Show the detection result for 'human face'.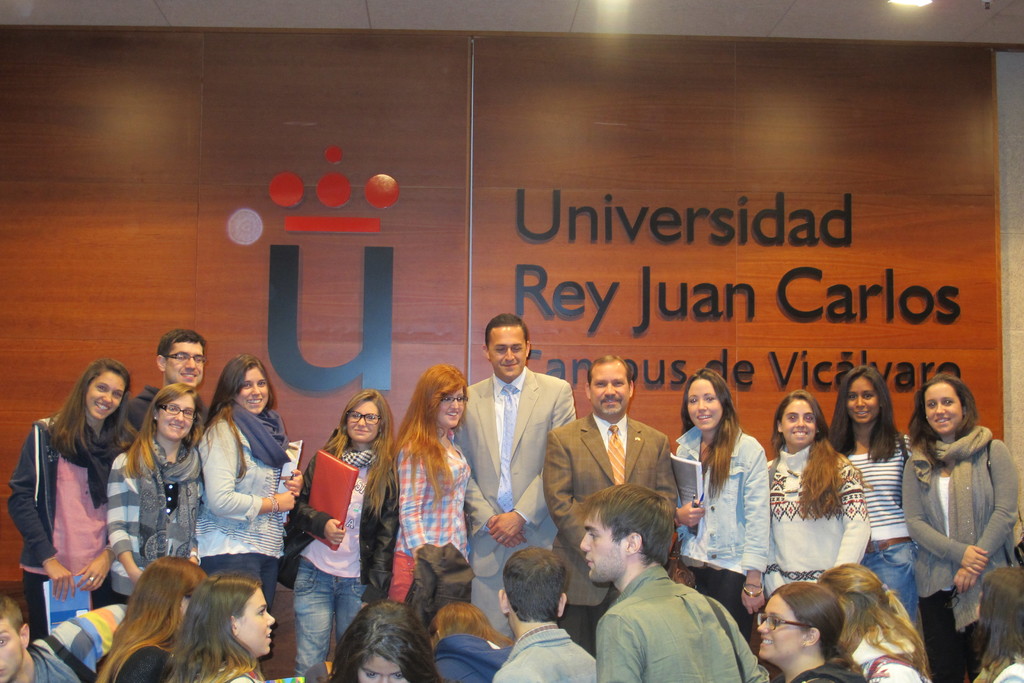
pyautogui.locateOnScreen(158, 386, 195, 438).
